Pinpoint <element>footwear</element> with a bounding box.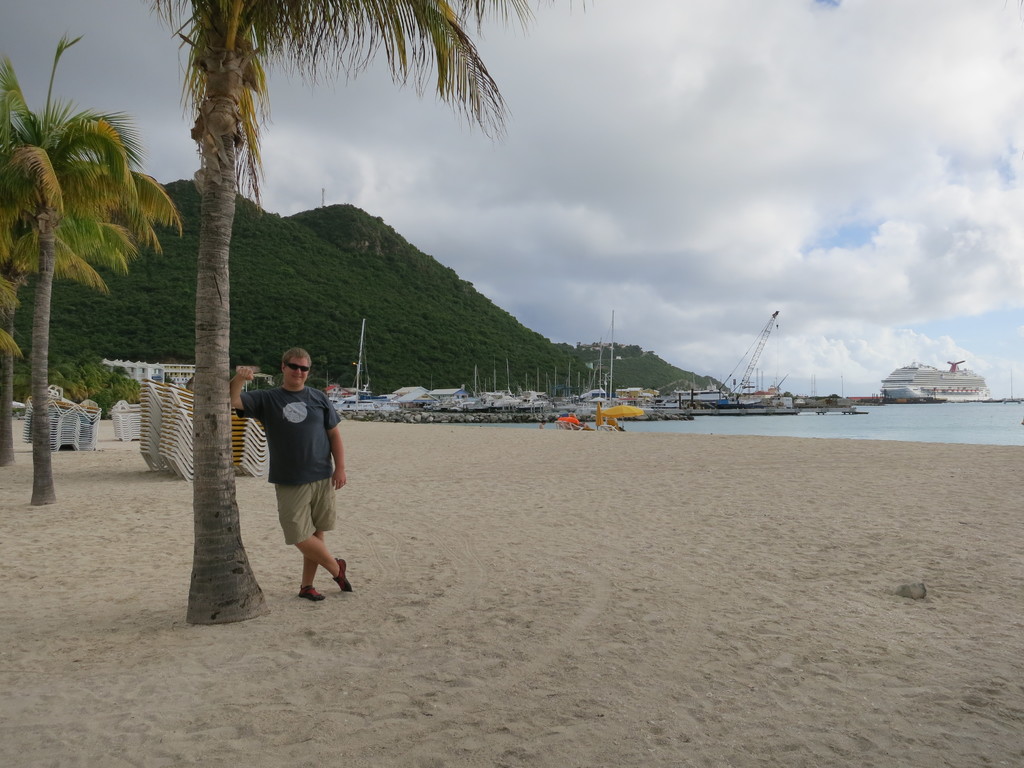
box(333, 554, 352, 585).
